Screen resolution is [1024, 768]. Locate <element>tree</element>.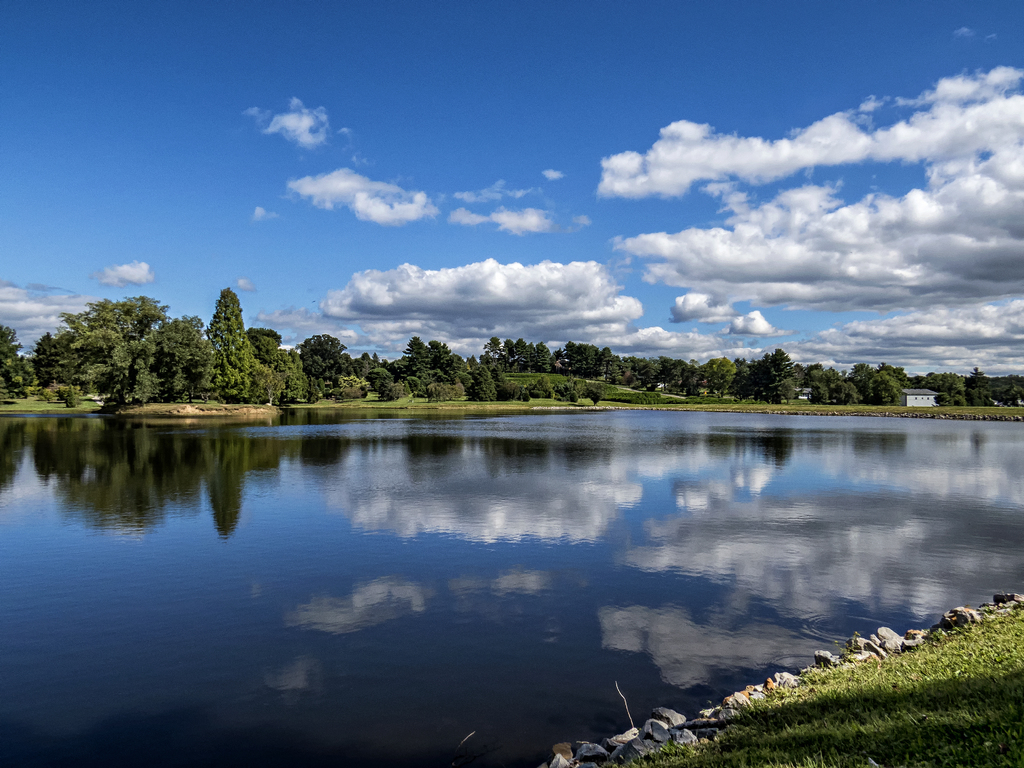
box=[468, 355, 480, 367].
